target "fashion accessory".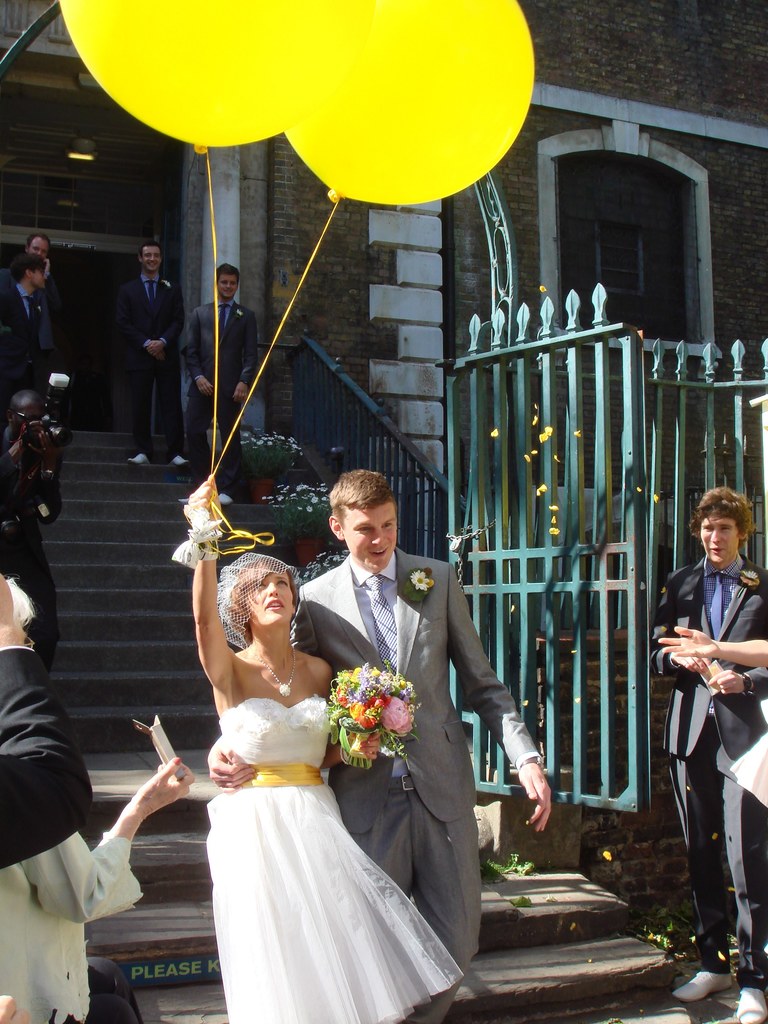
Target region: region(175, 455, 189, 466).
